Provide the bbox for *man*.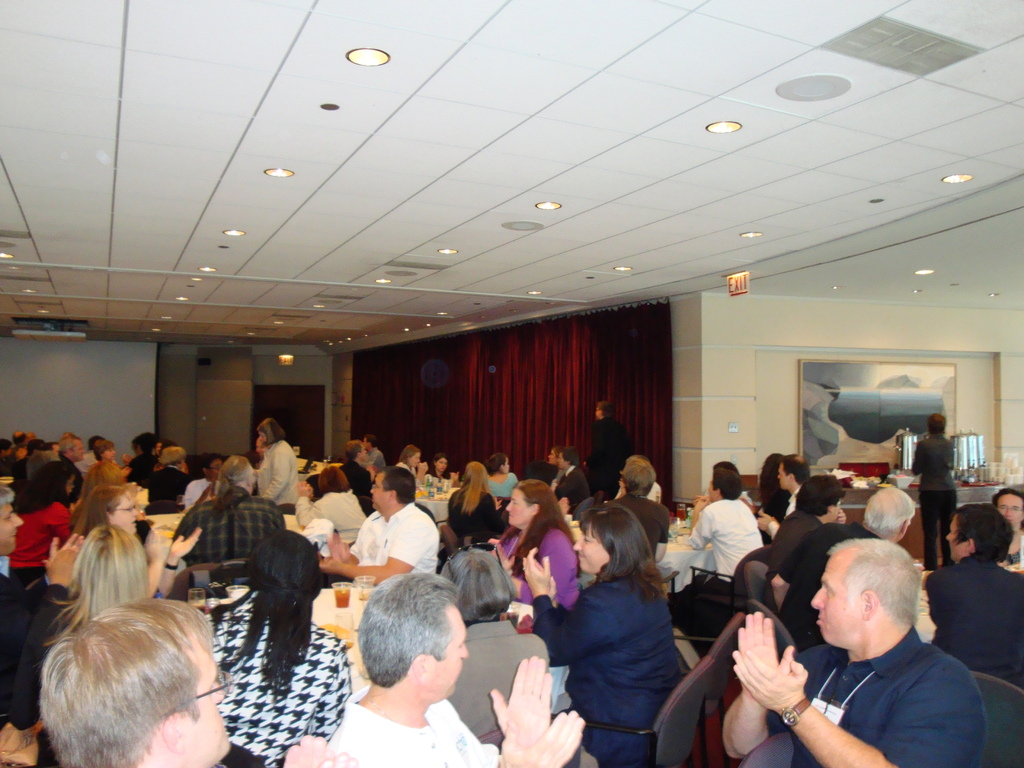
[546, 445, 596, 508].
